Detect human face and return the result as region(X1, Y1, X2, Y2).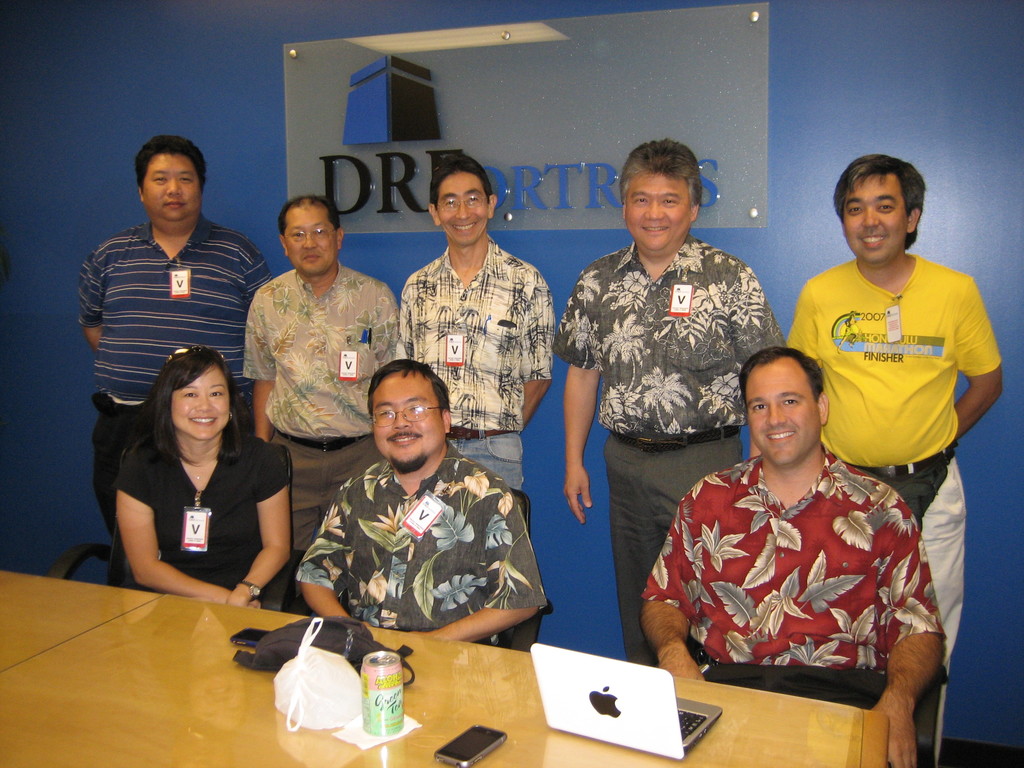
region(438, 175, 490, 241).
